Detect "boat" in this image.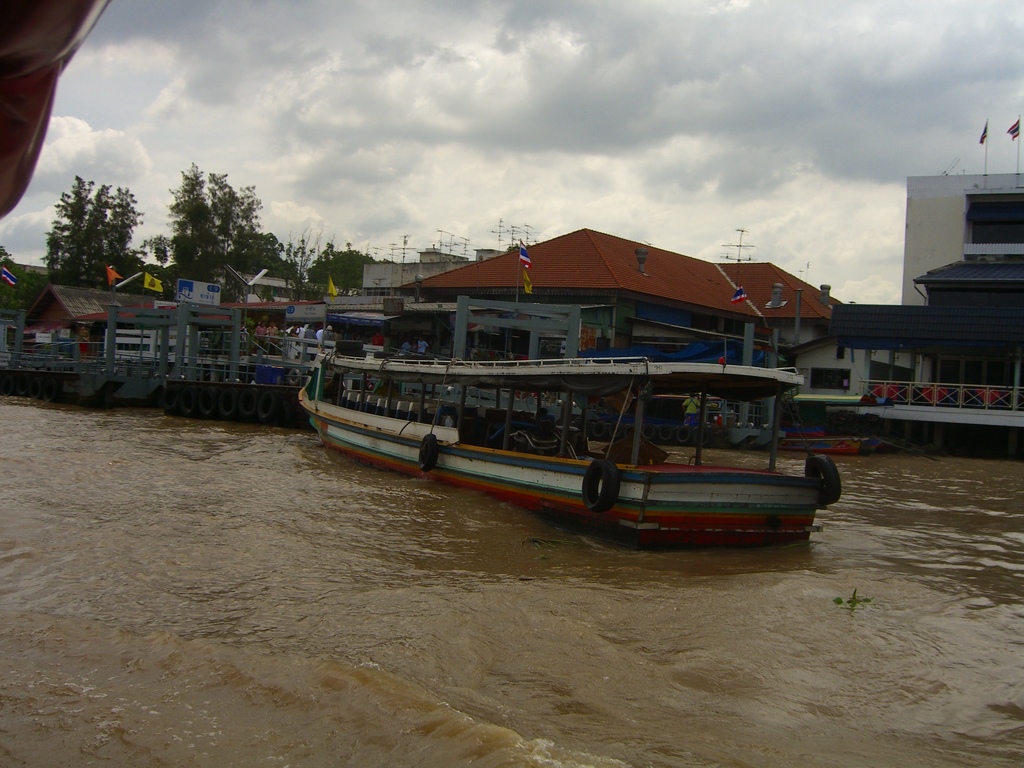
Detection: x1=279, y1=237, x2=908, y2=556.
